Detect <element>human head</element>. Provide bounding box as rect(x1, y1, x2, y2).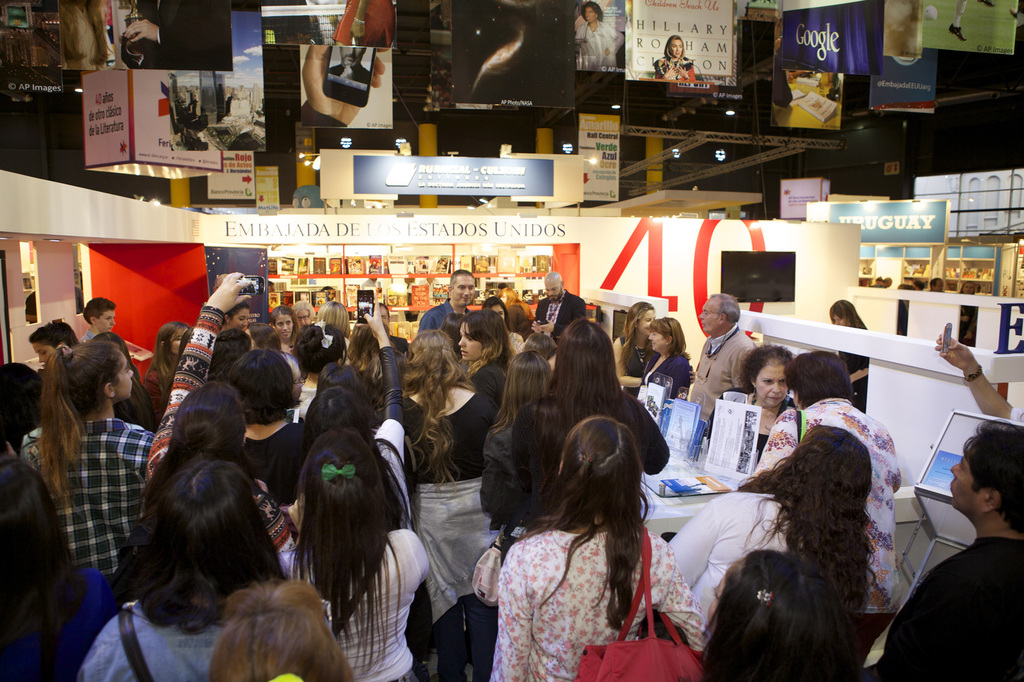
rect(228, 346, 301, 414).
